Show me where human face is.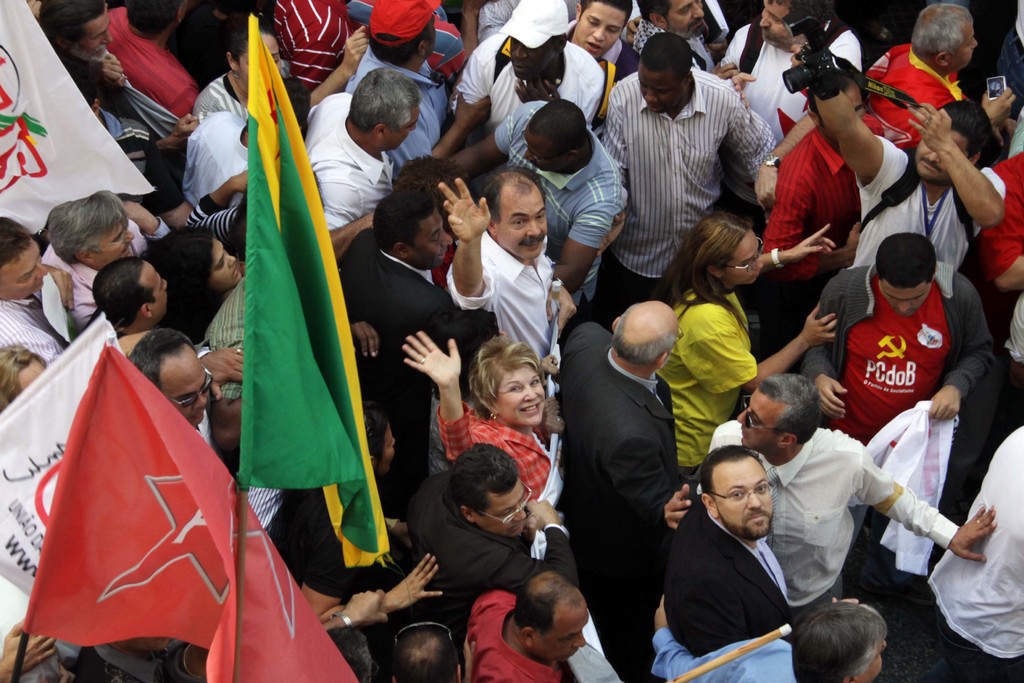
human face is at detection(523, 135, 564, 171).
